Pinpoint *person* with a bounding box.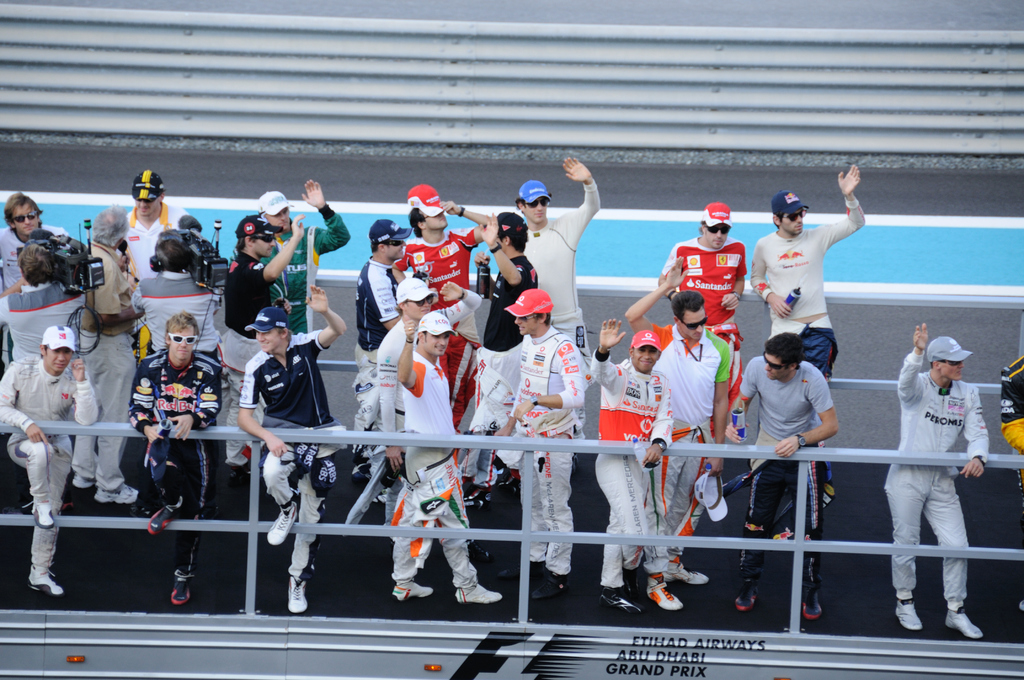
[left=350, top=216, right=415, bottom=480].
